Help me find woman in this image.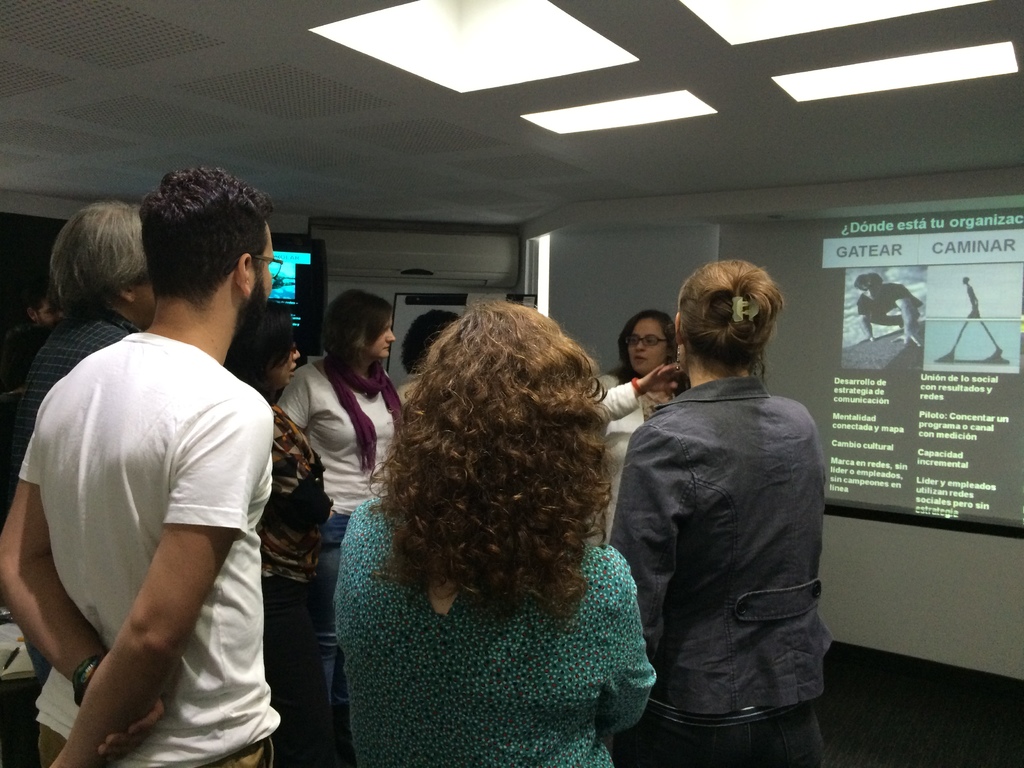
Found it: pyautogui.locateOnScreen(275, 289, 402, 767).
